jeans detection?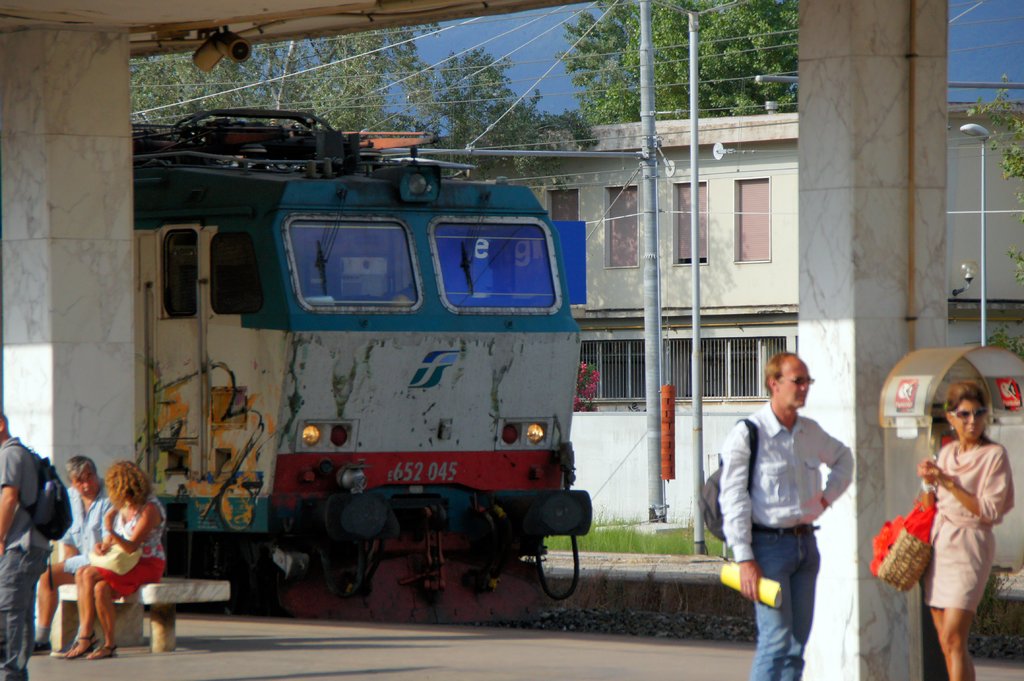
(751, 527, 819, 680)
